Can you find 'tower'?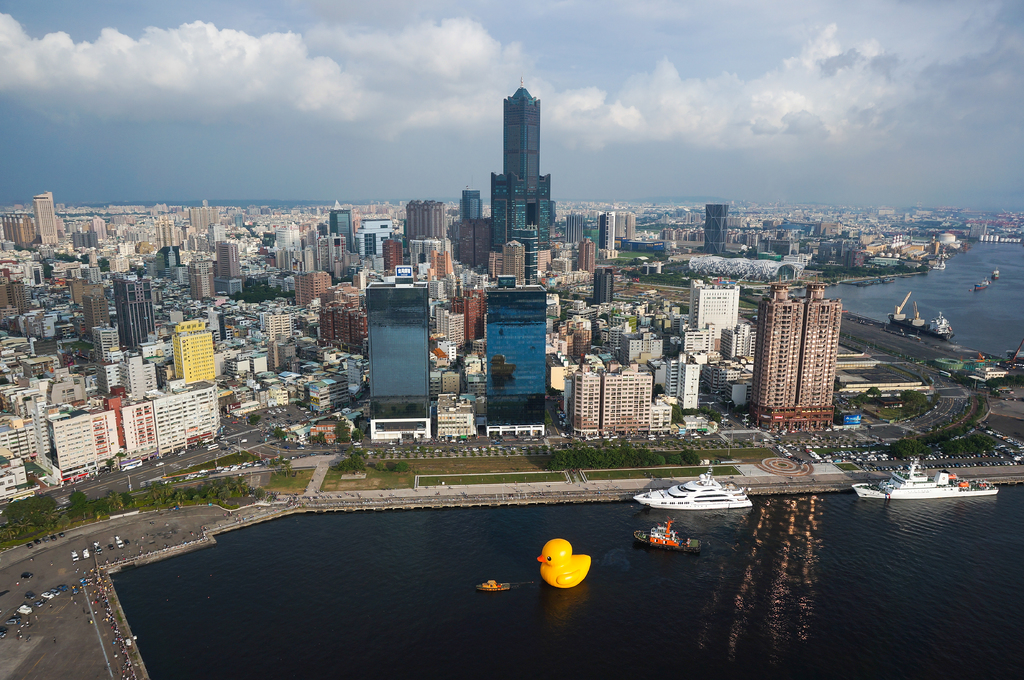
Yes, bounding box: [x1=488, y1=273, x2=543, y2=438].
